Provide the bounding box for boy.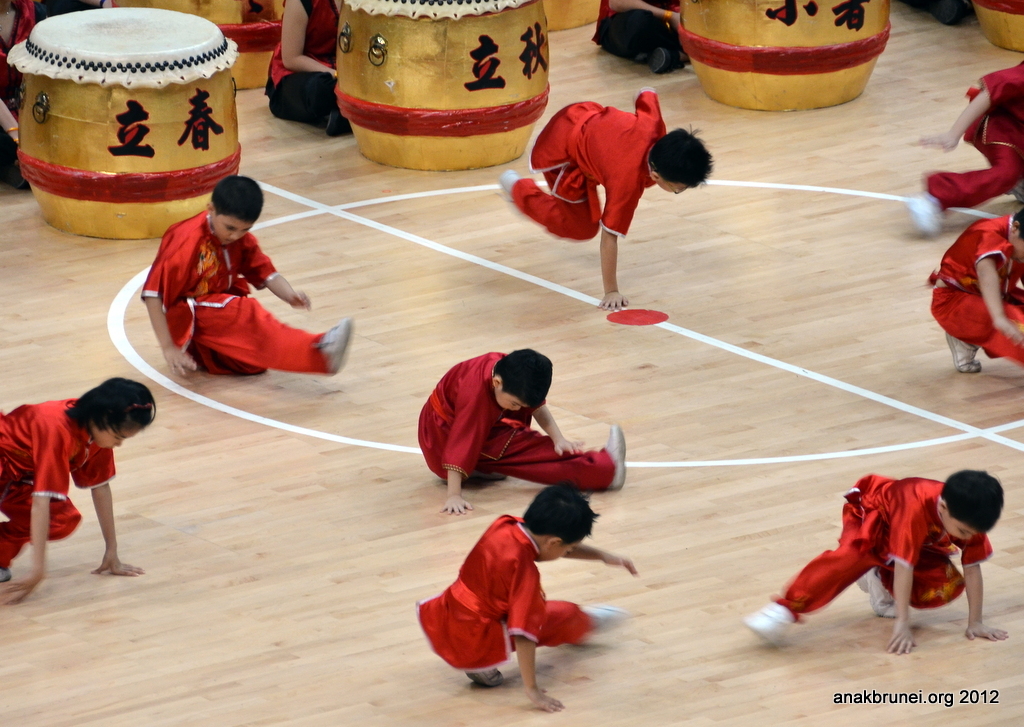
(418,350,627,518).
